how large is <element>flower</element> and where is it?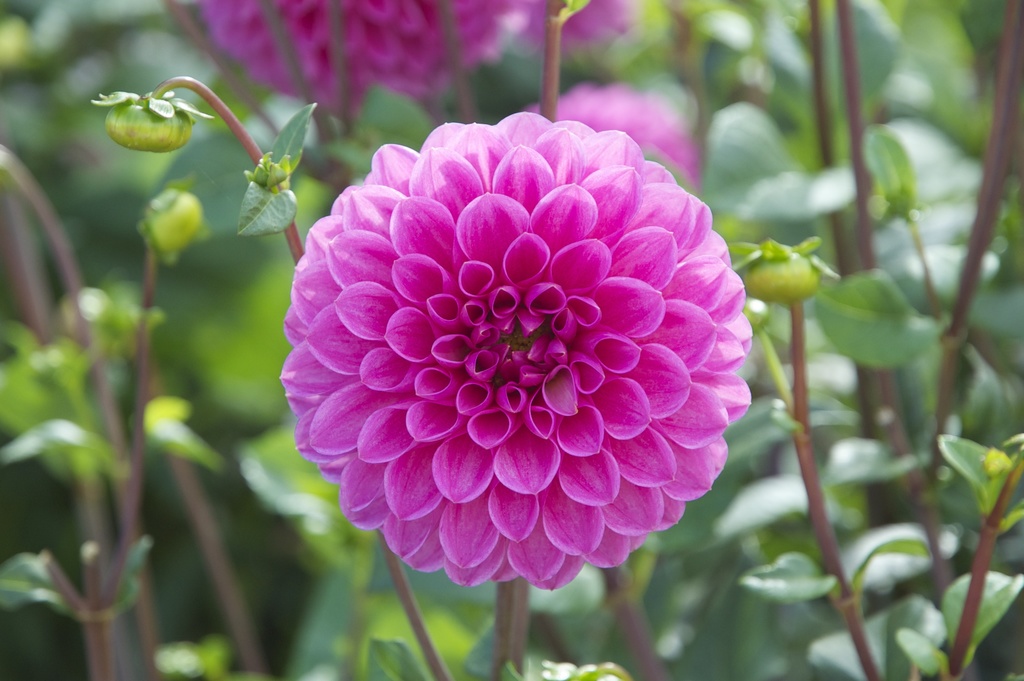
Bounding box: BBox(282, 111, 749, 595).
